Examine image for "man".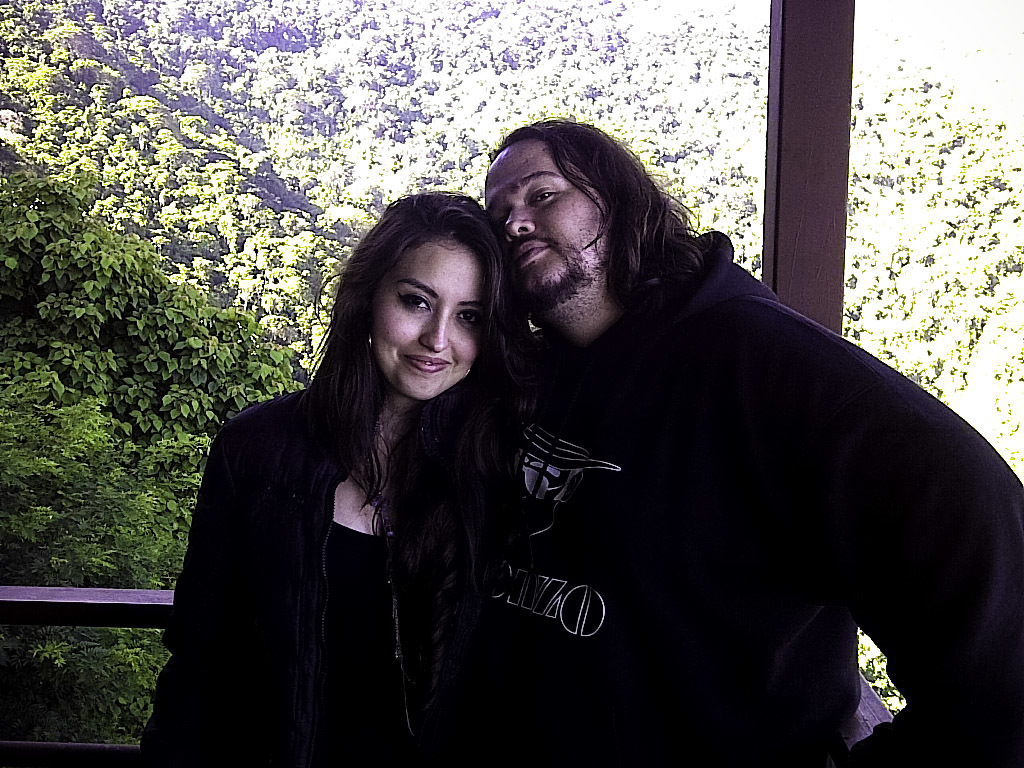
Examination result: <region>448, 107, 1023, 767</region>.
